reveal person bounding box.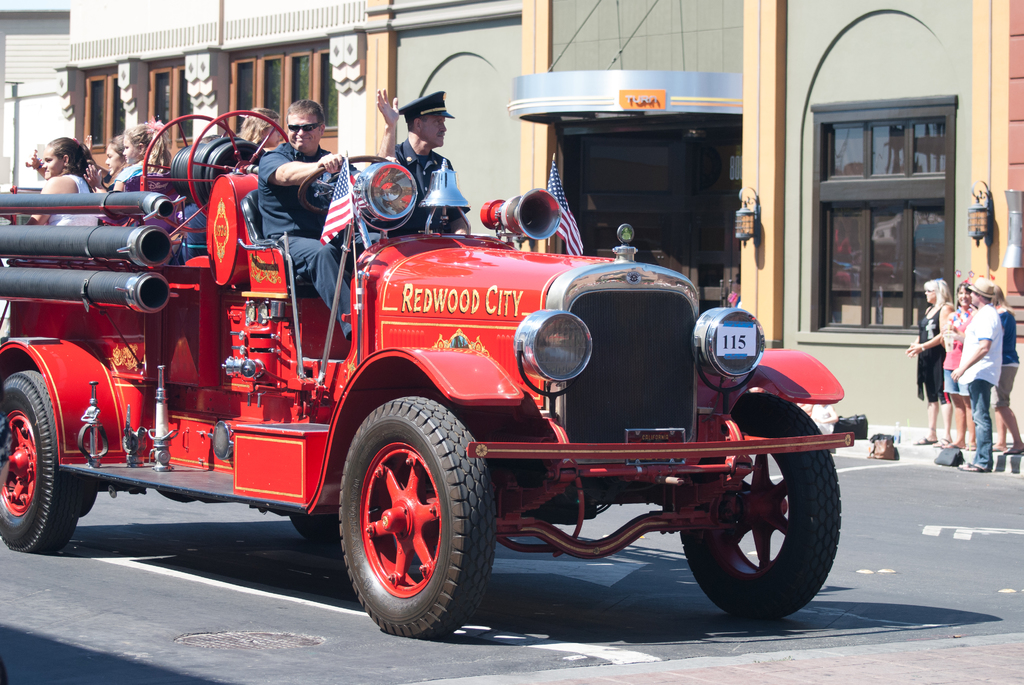
Revealed: locate(950, 278, 999, 471).
